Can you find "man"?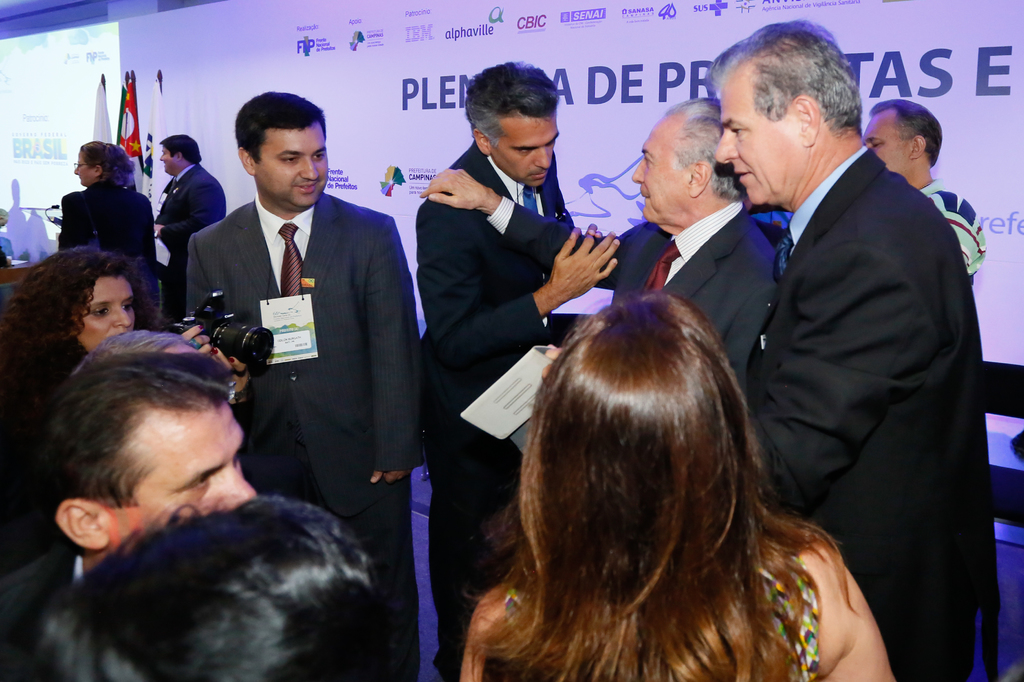
Yes, bounding box: 414/57/623/681.
